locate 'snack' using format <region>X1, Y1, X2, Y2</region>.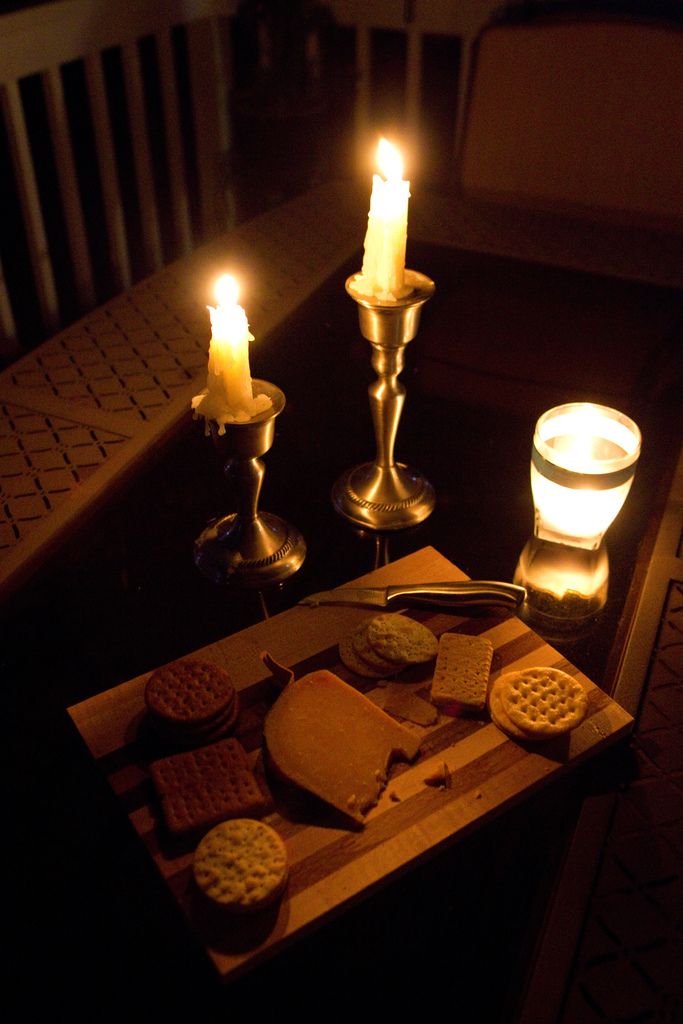
<region>255, 671, 422, 822</region>.
